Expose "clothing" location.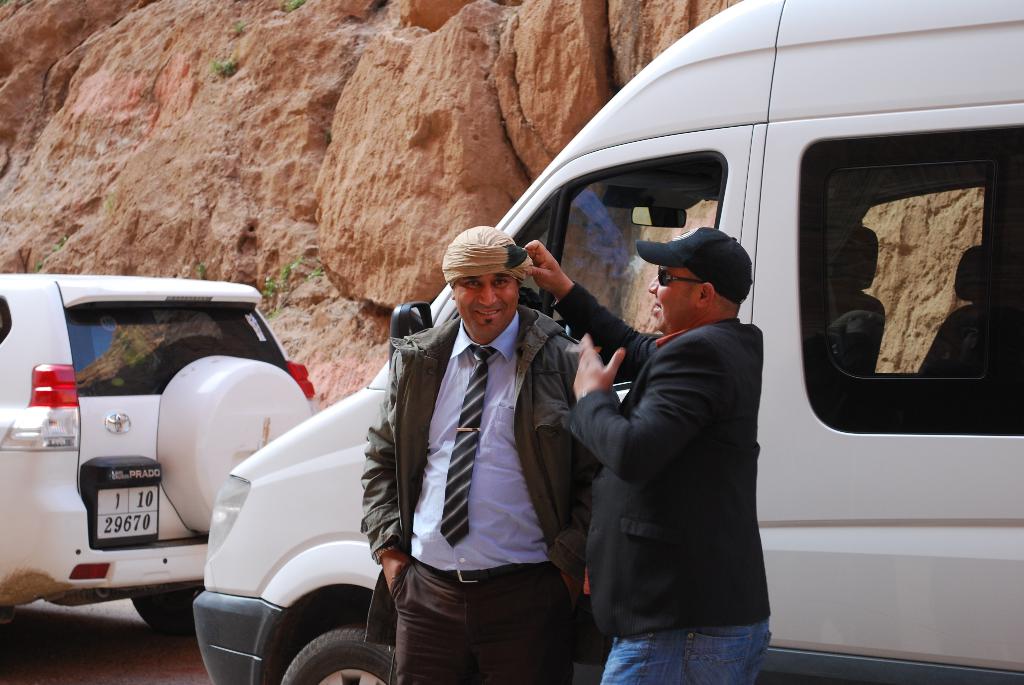
Exposed at BBox(348, 304, 596, 684).
